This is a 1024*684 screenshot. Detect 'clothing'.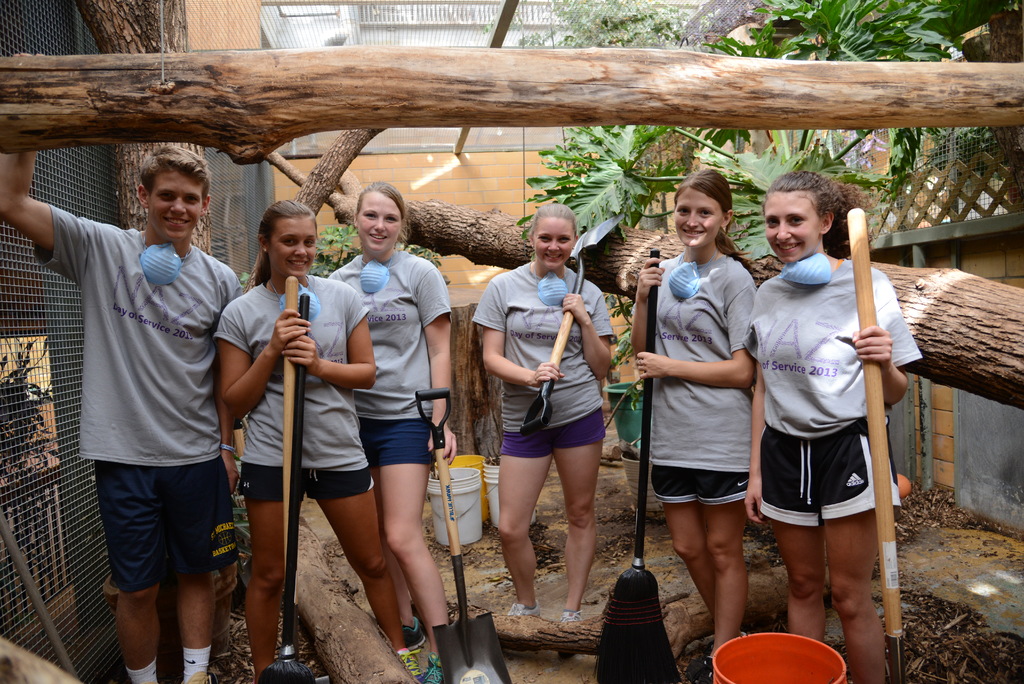
[499,406,601,449].
